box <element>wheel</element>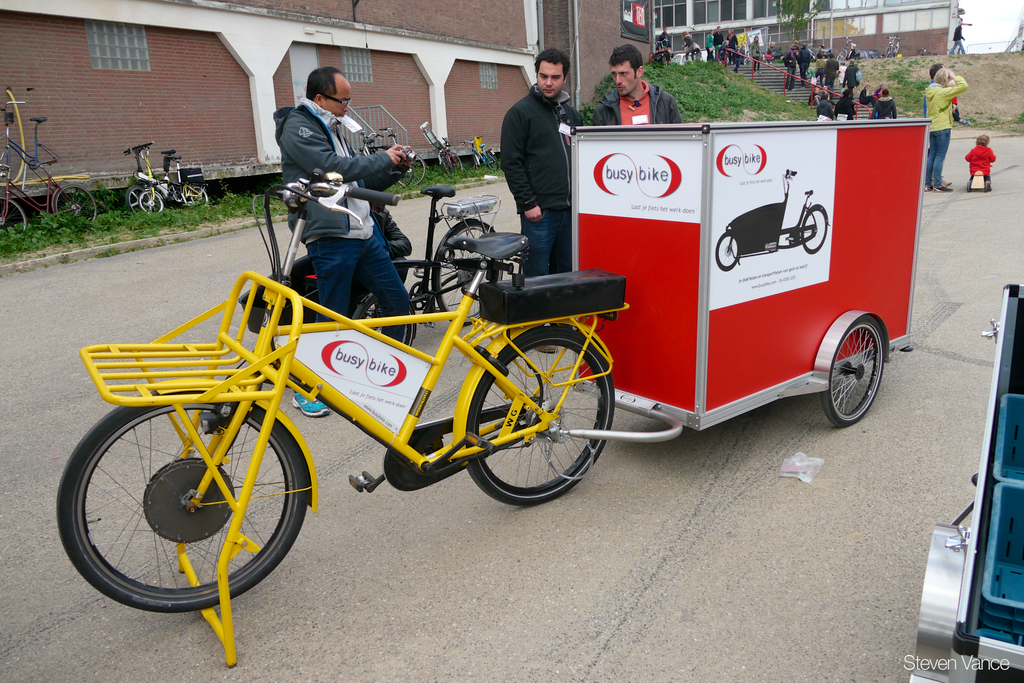
x1=410, y1=156, x2=433, y2=185
